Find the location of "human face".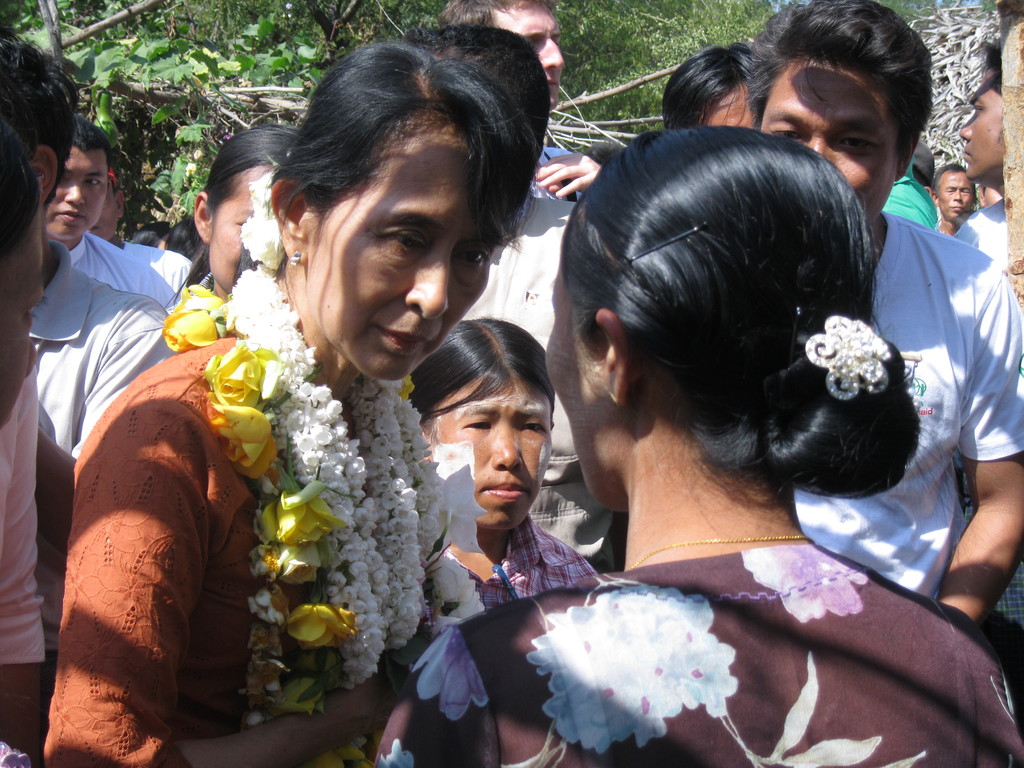
Location: 45/148/109/243.
